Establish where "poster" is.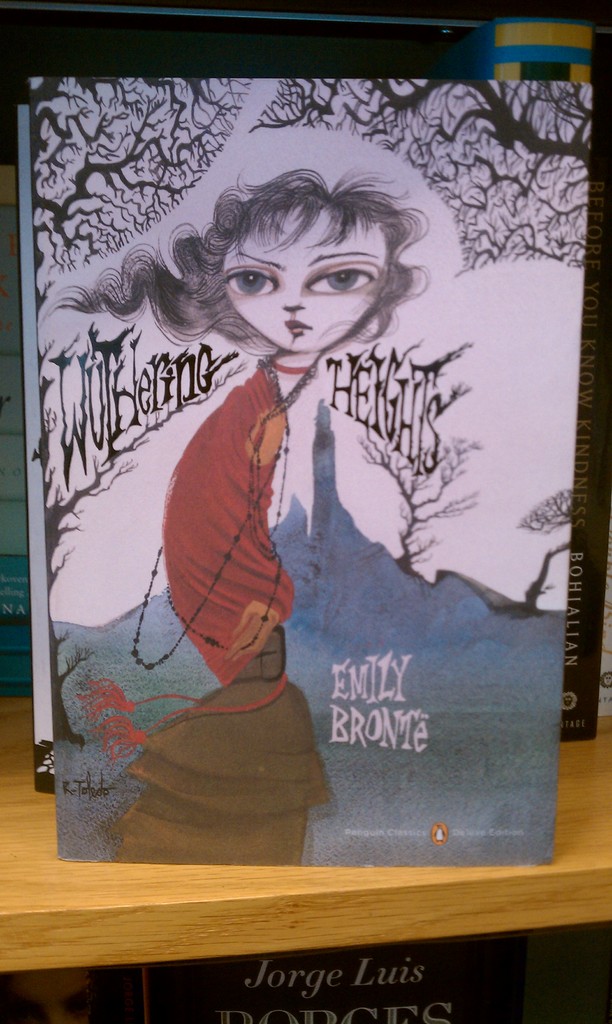
Established at 141/942/526/1023.
